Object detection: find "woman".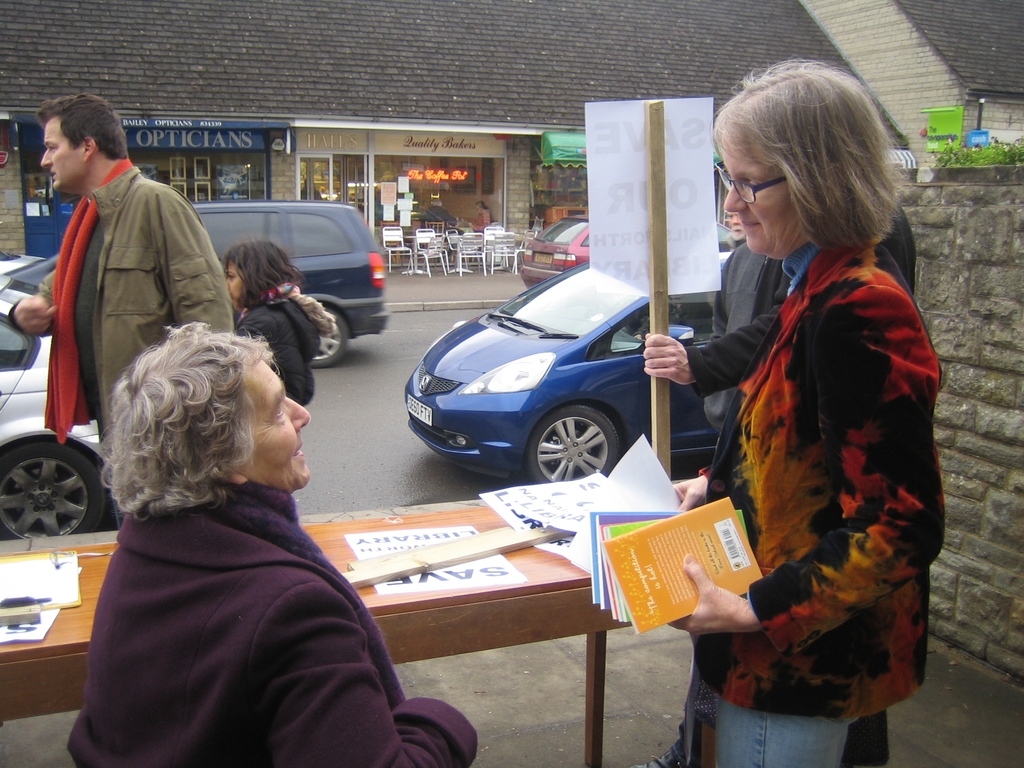
[left=655, top=58, right=936, bottom=767].
